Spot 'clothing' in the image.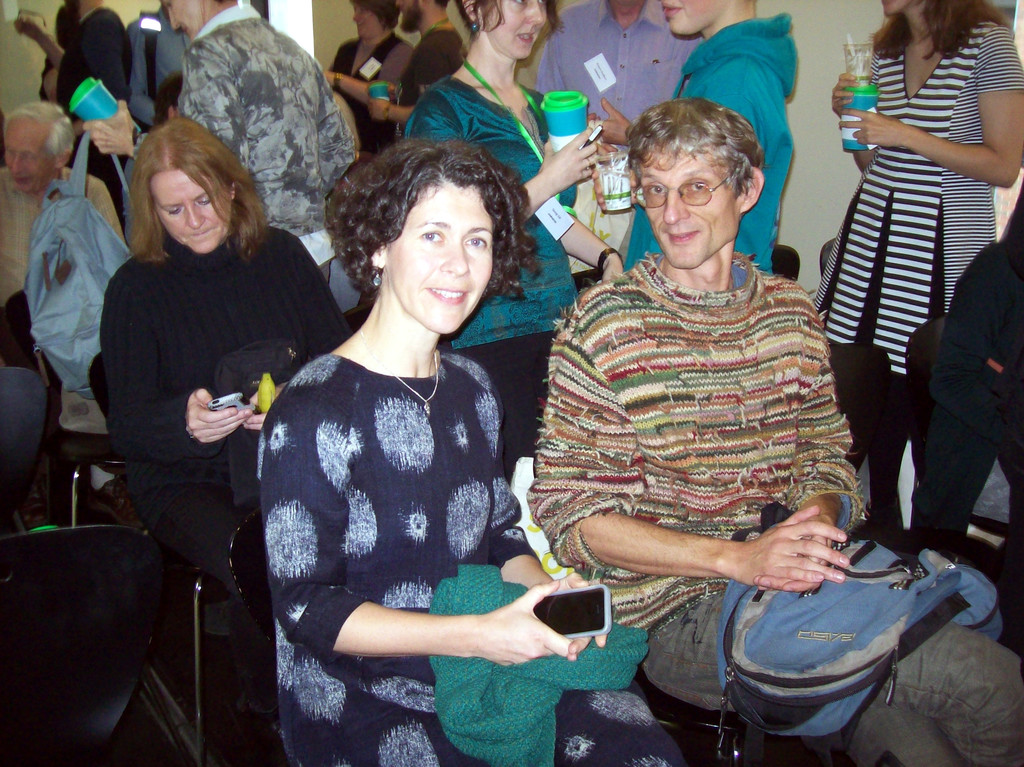
'clothing' found at left=129, top=8, right=182, bottom=131.
